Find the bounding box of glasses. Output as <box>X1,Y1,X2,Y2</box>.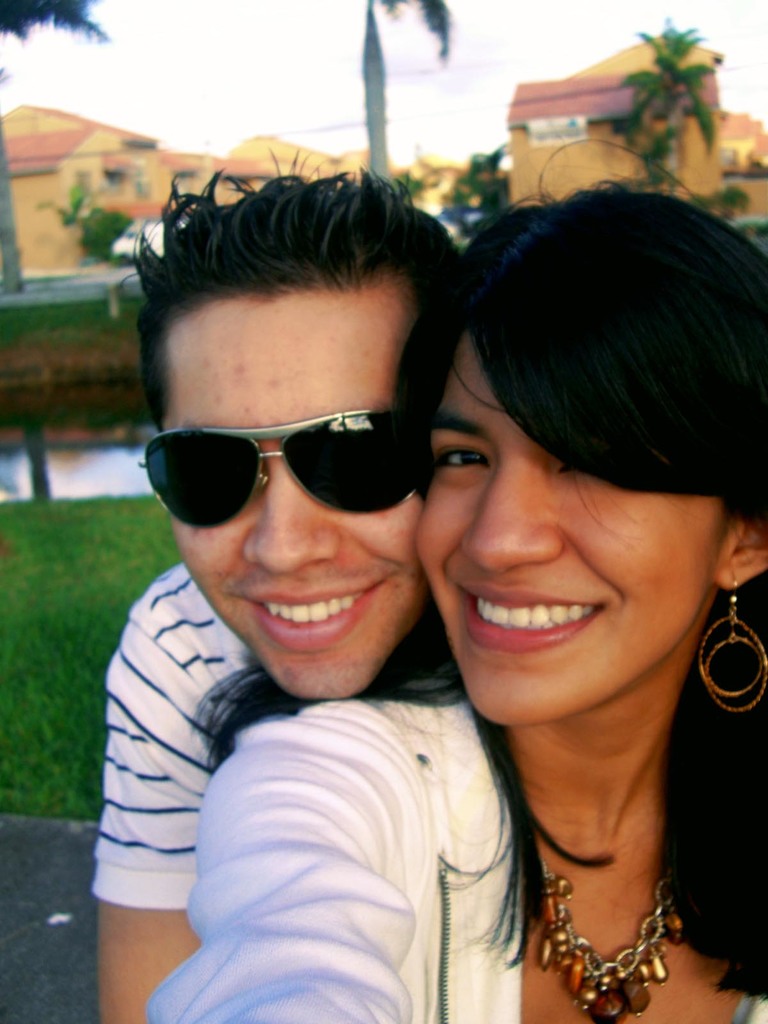
<box>135,422,435,529</box>.
